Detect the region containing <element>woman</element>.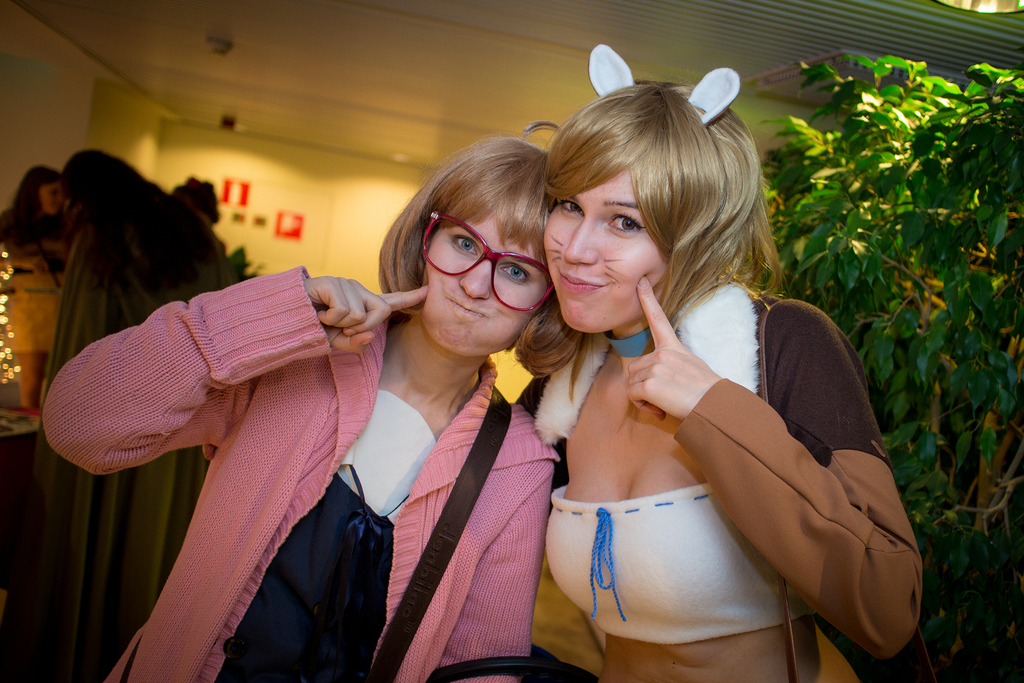
Rect(52, 145, 254, 677).
